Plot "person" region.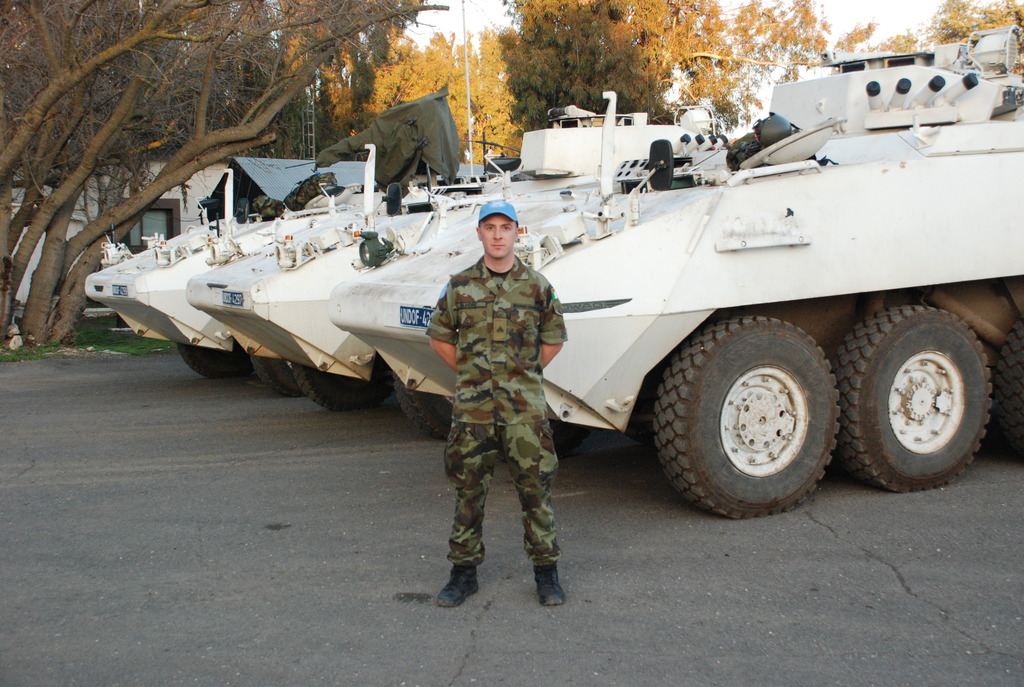
Plotted at locate(424, 194, 570, 614).
